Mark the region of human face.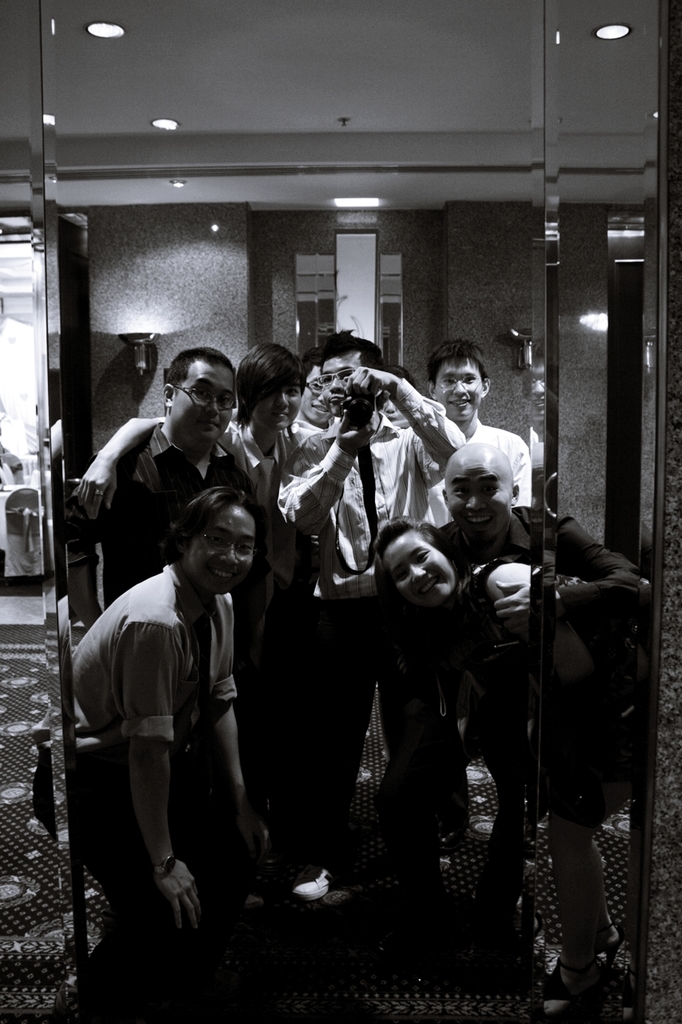
Region: x1=320 y1=357 x2=364 y2=413.
